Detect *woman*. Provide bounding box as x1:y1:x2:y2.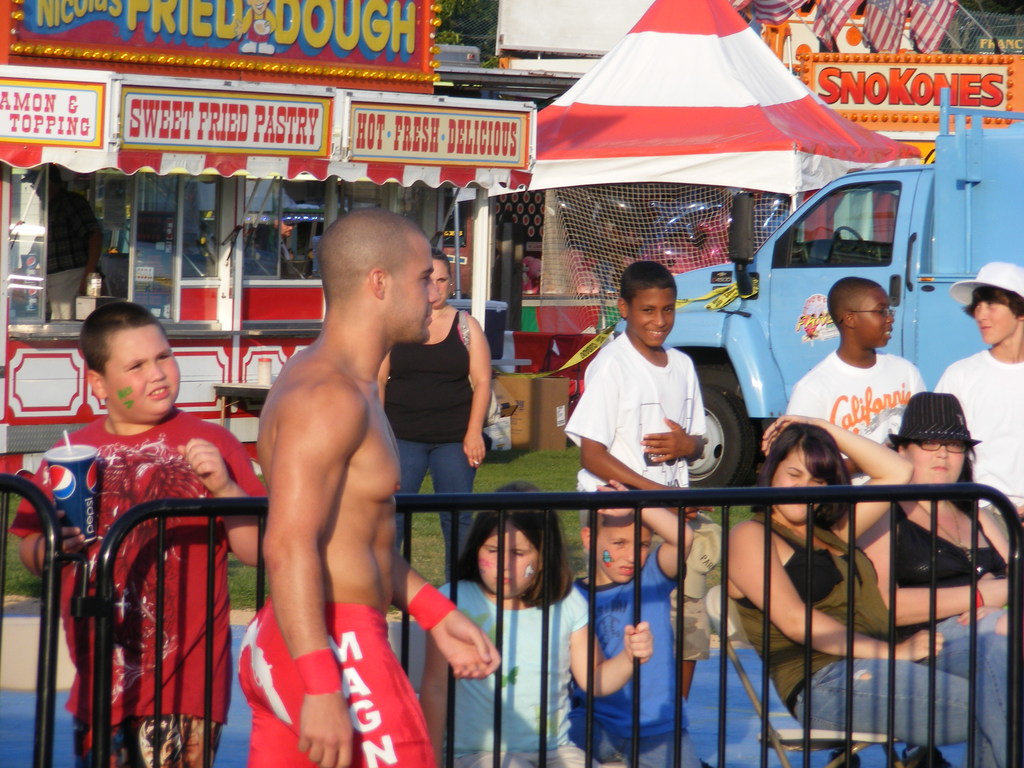
722:410:1021:767.
